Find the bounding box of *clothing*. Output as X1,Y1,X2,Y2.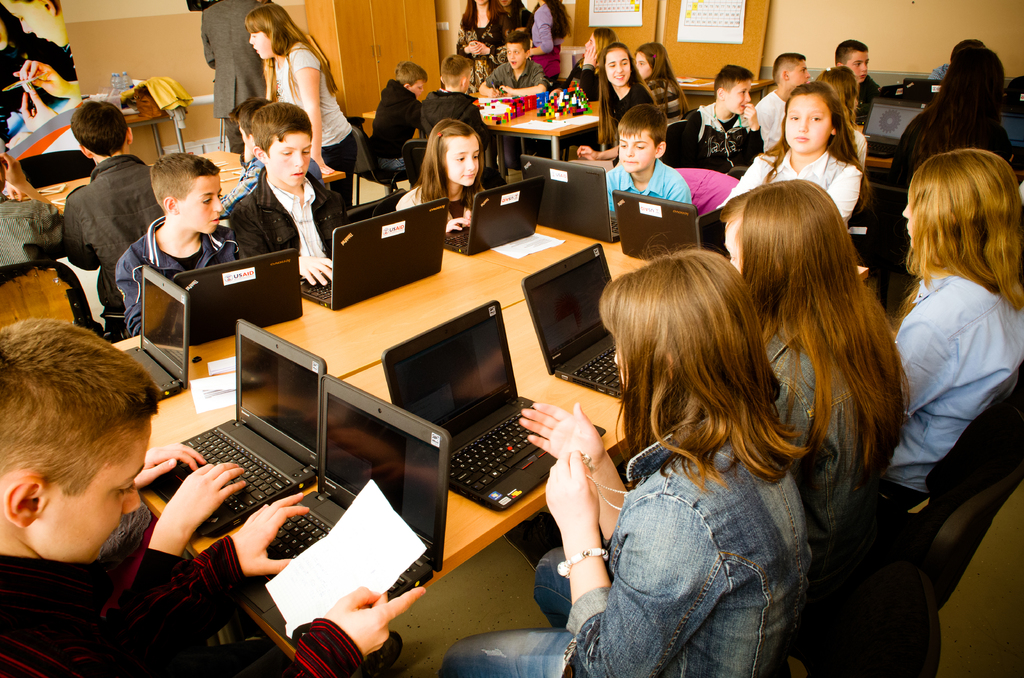
0,190,64,270.
